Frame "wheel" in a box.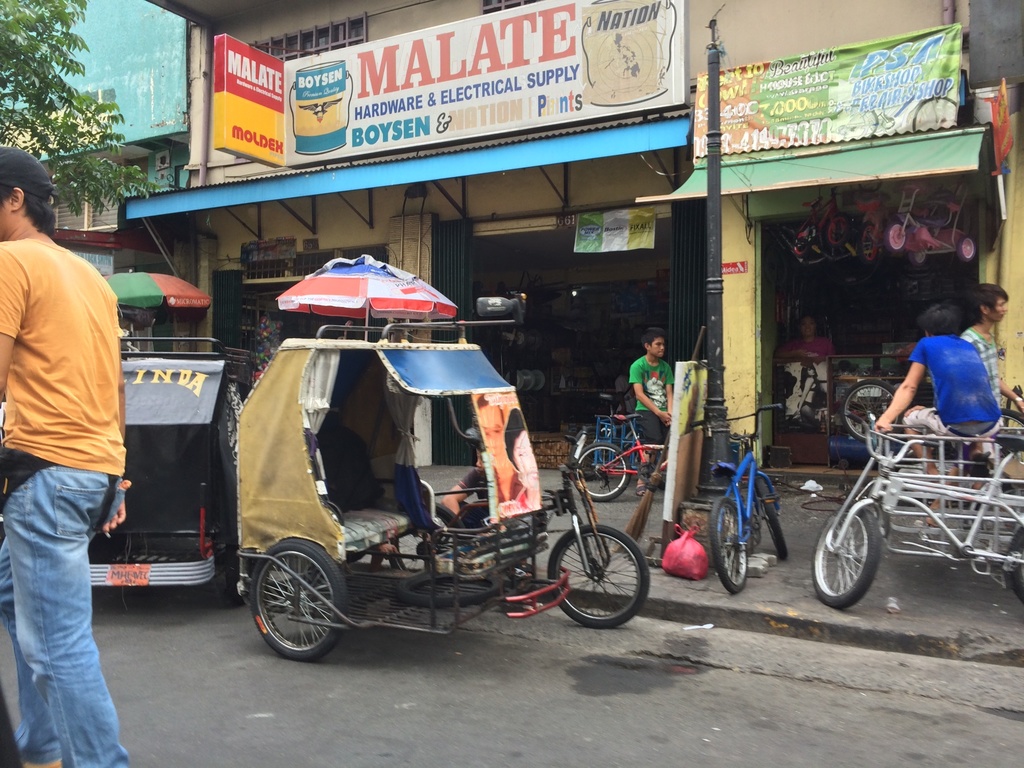
<region>856, 221, 881, 263</region>.
